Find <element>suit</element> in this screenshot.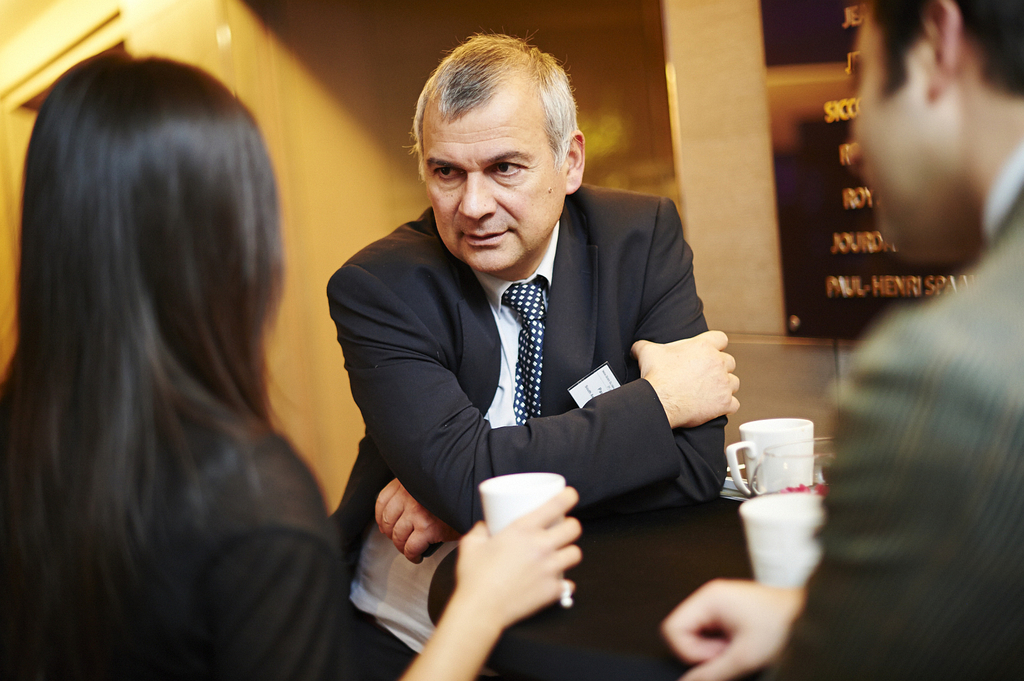
The bounding box for <element>suit</element> is pyautogui.locateOnScreen(326, 129, 742, 636).
